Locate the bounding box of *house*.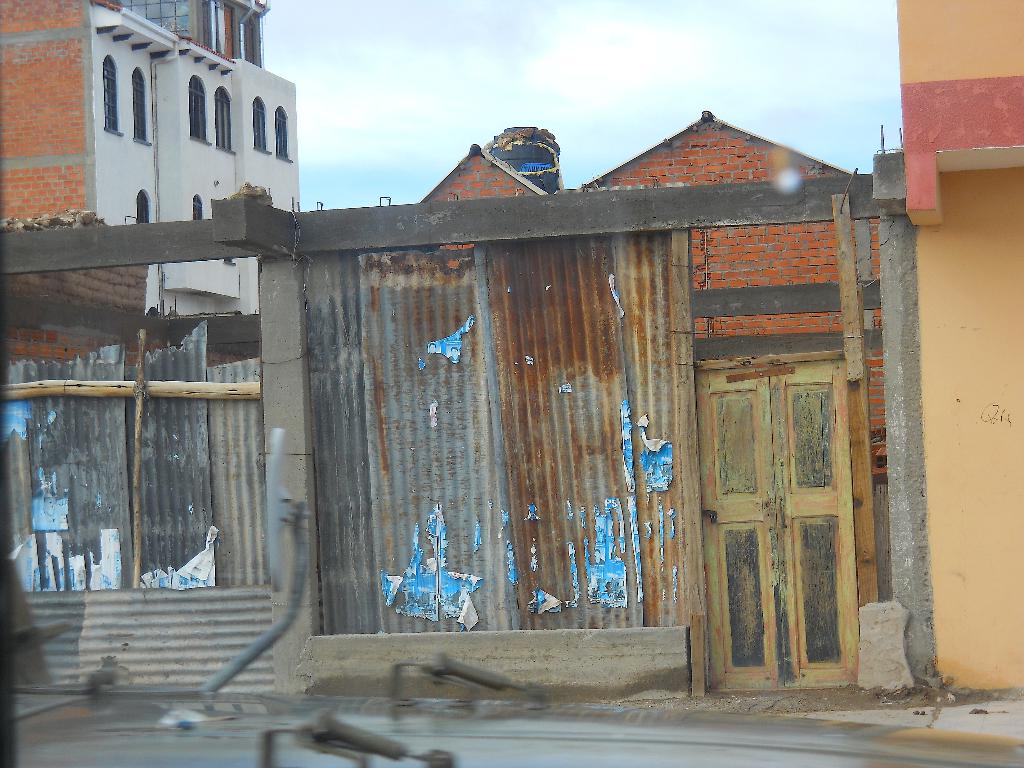
Bounding box: <box>419,106,886,484</box>.
